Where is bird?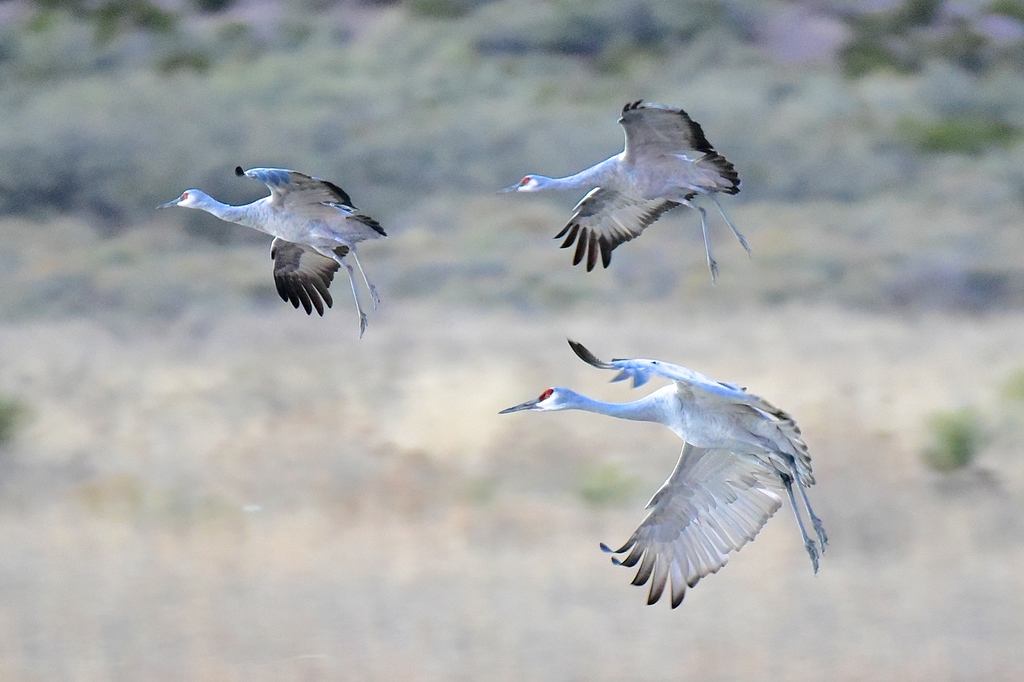
<region>495, 353, 817, 605</region>.
